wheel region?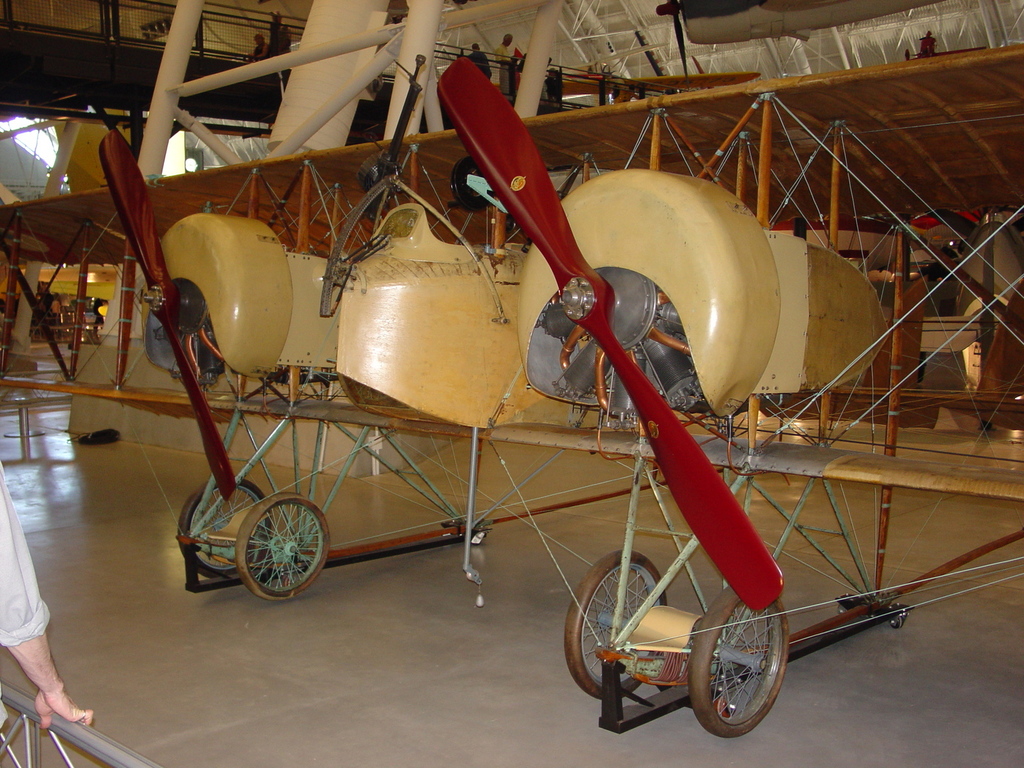
178 483 265 574
